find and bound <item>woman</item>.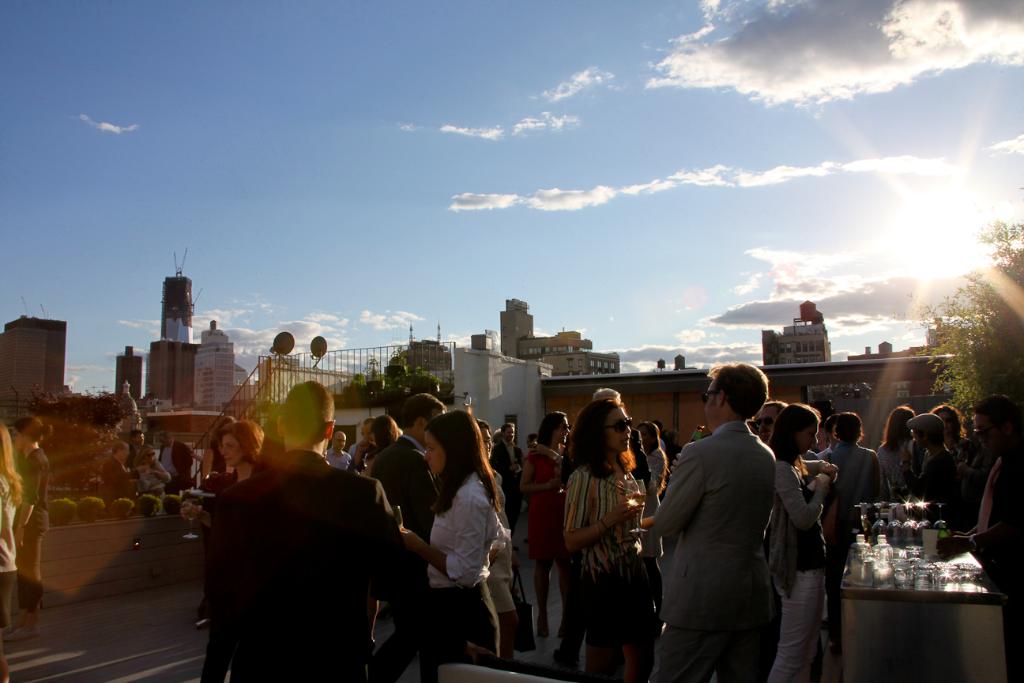
Bound: [left=474, top=414, right=536, bottom=651].
